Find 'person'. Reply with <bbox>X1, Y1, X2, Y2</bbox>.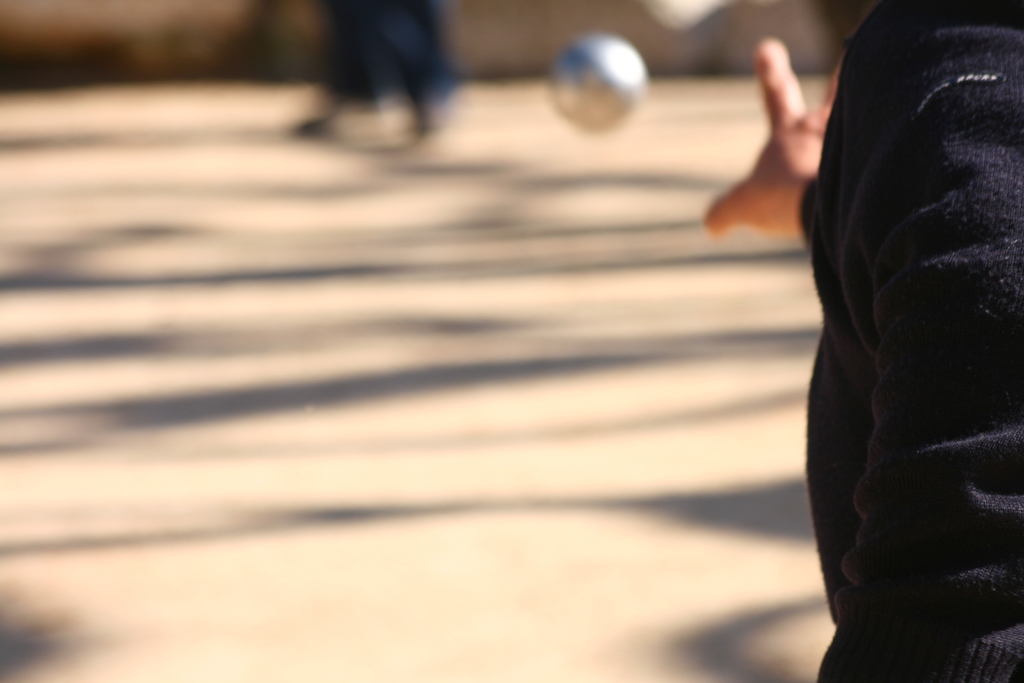
<bbox>284, 0, 460, 159</bbox>.
